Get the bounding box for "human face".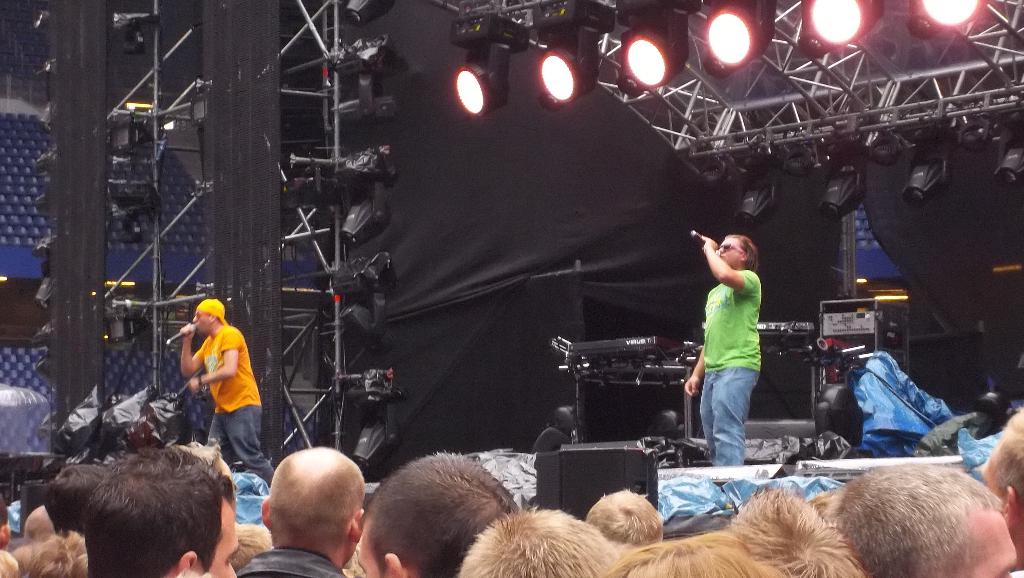
x1=719, y1=238, x2=739, y2=266.
